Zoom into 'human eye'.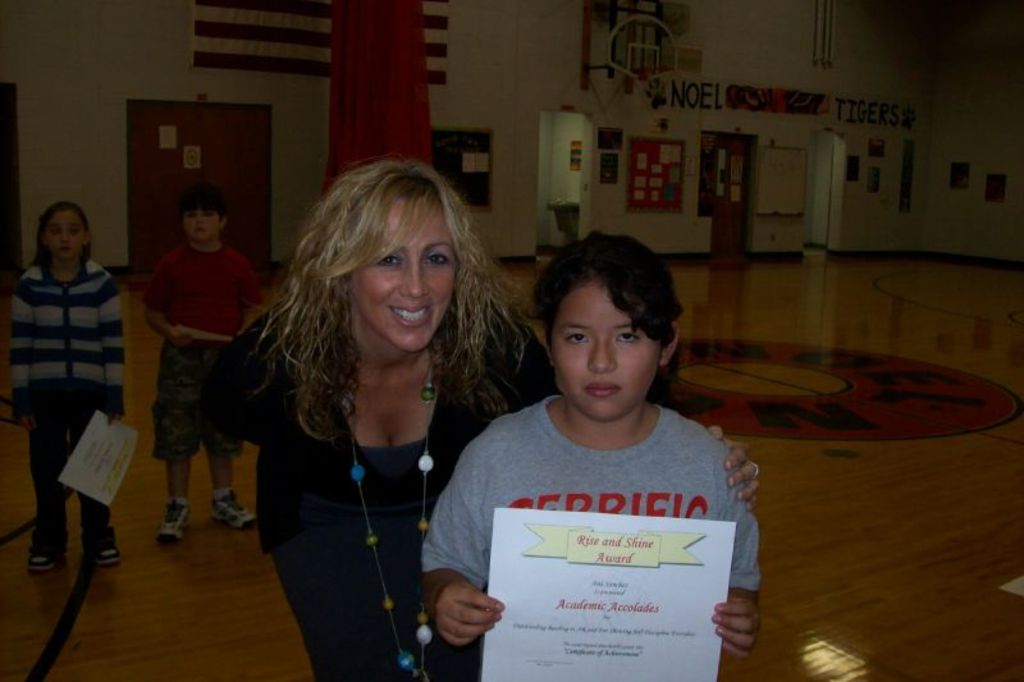
Zoom target: {"x1": 69, "y1": 225, "x2": 82, "y2": 238}.
